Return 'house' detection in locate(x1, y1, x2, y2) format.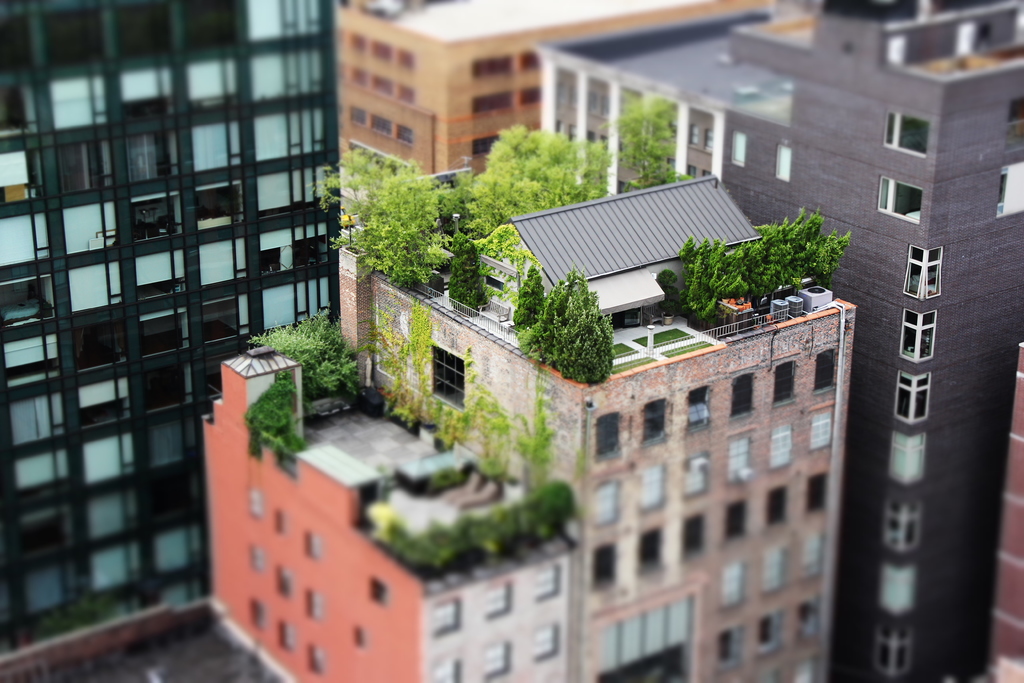
locate(330, 0, 740, 145).
